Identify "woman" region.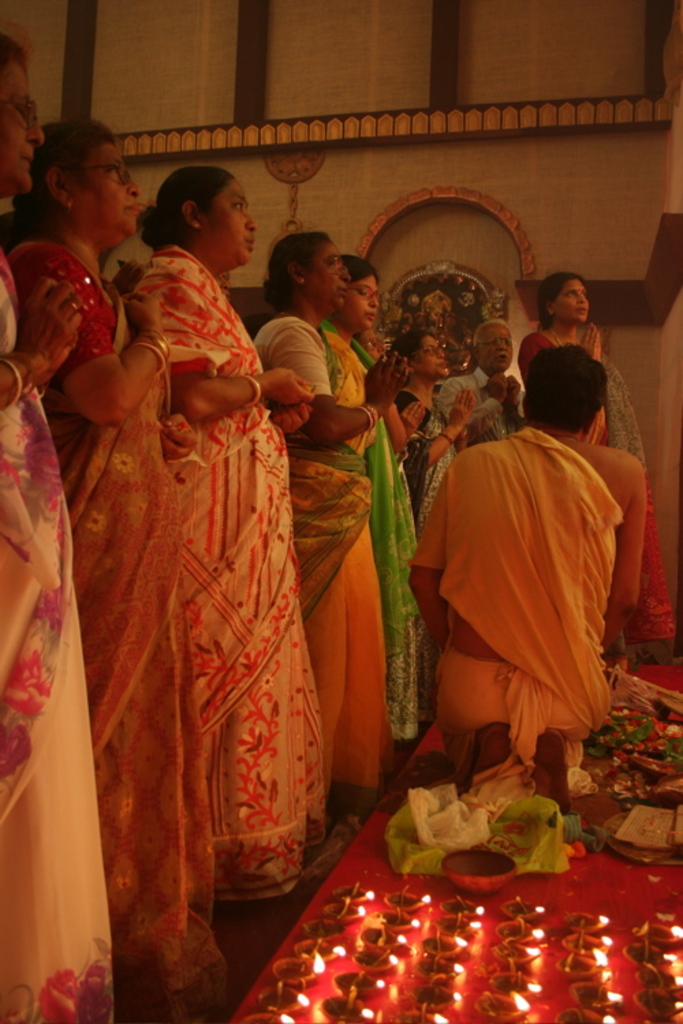
Region: Rect(242, 224, 417, 834).
